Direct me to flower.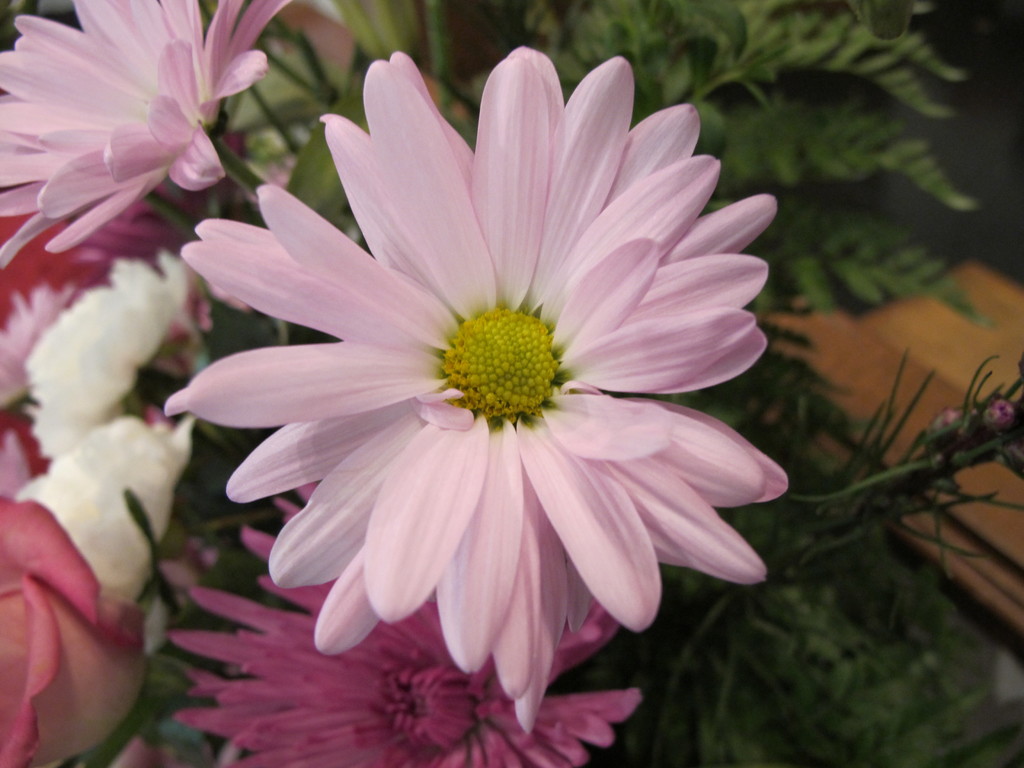
Direction: select_region(174, 483, 644, 767).
